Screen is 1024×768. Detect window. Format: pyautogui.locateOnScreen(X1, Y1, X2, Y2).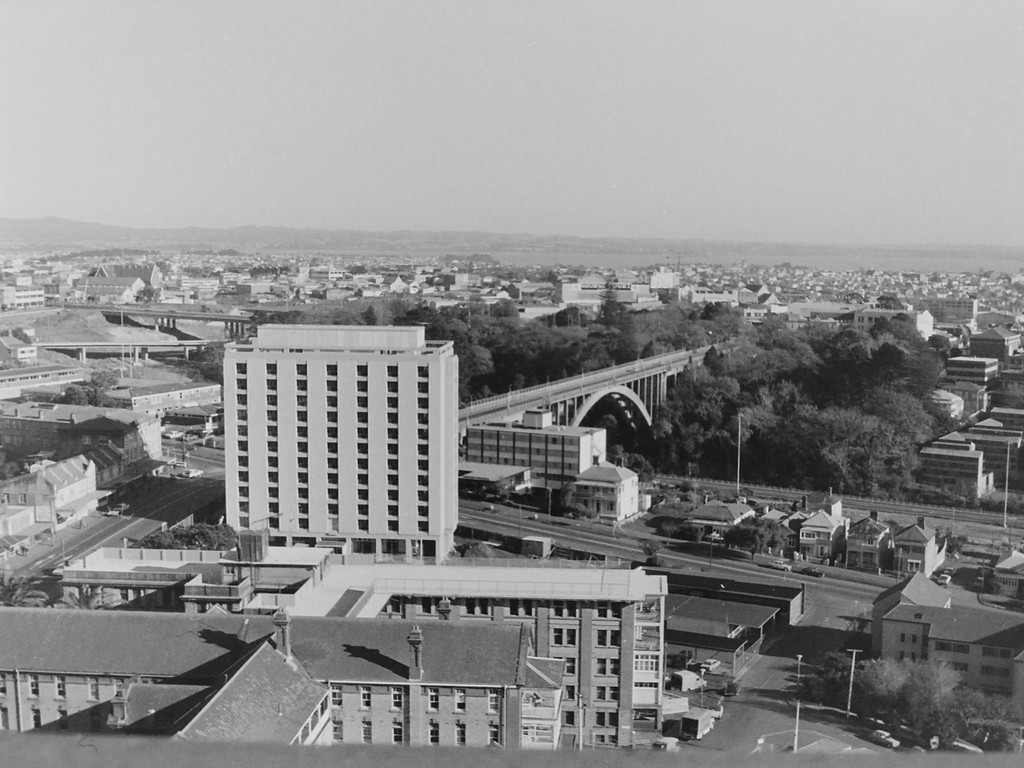
pyautogui.locateOnScreen(327, 456, 340, 469).
